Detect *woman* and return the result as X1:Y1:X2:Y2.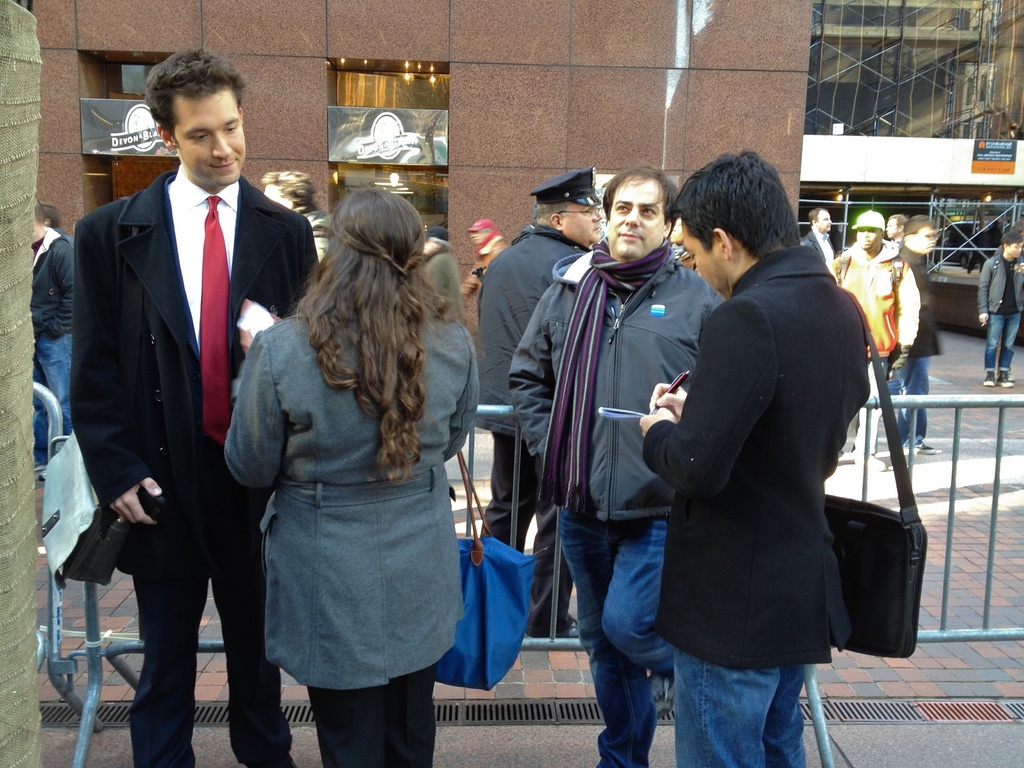
30:193:80:482.
